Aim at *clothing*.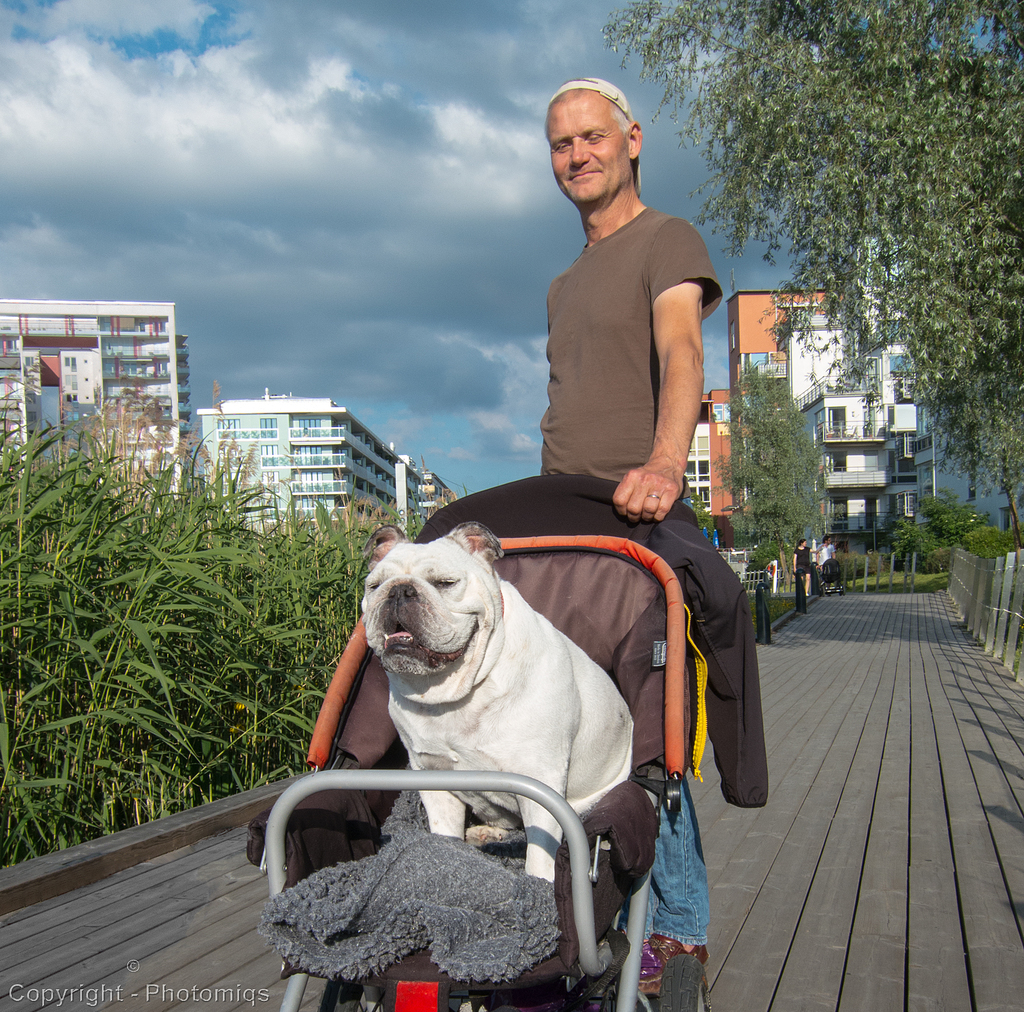
Aimed at (534,198,730,479).
